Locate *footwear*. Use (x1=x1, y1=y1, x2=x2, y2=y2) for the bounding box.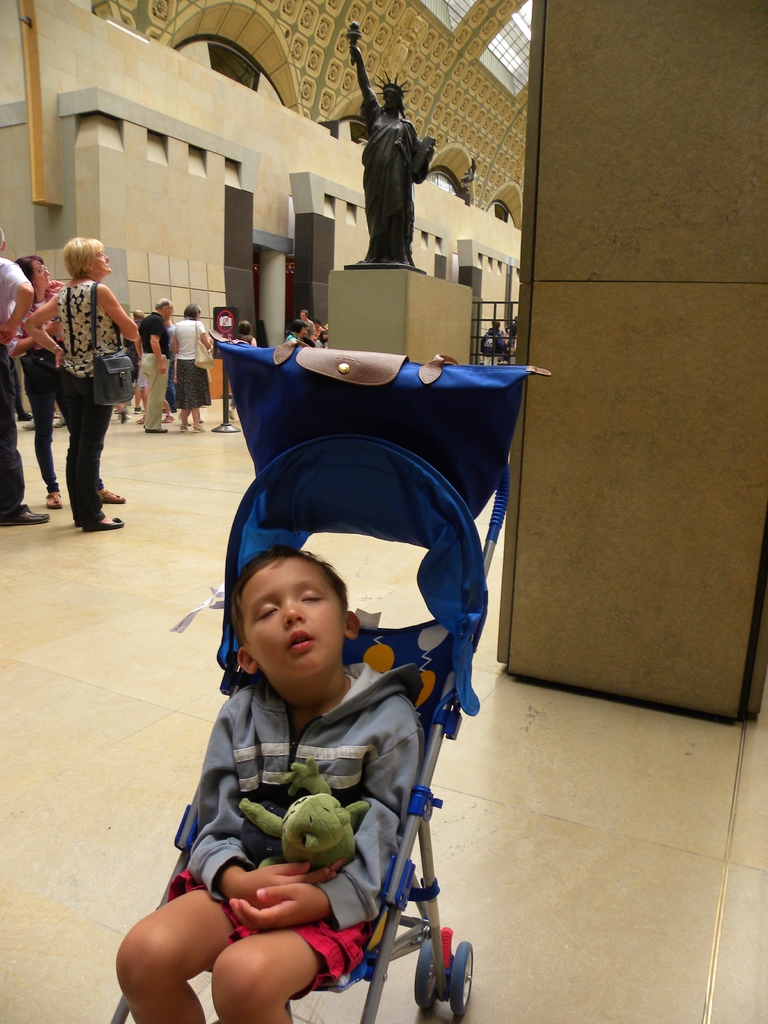
(x1=50, y1=420, x2=67, y2=431).
